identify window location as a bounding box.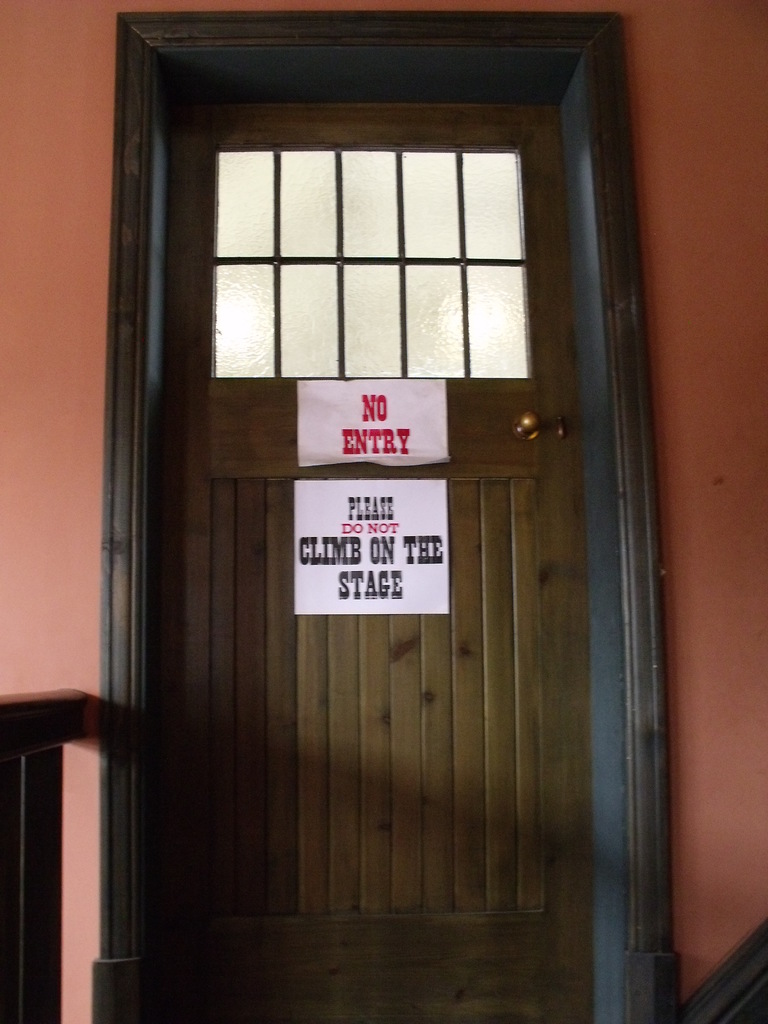
<region>166, 45, 572, 467</region>.
